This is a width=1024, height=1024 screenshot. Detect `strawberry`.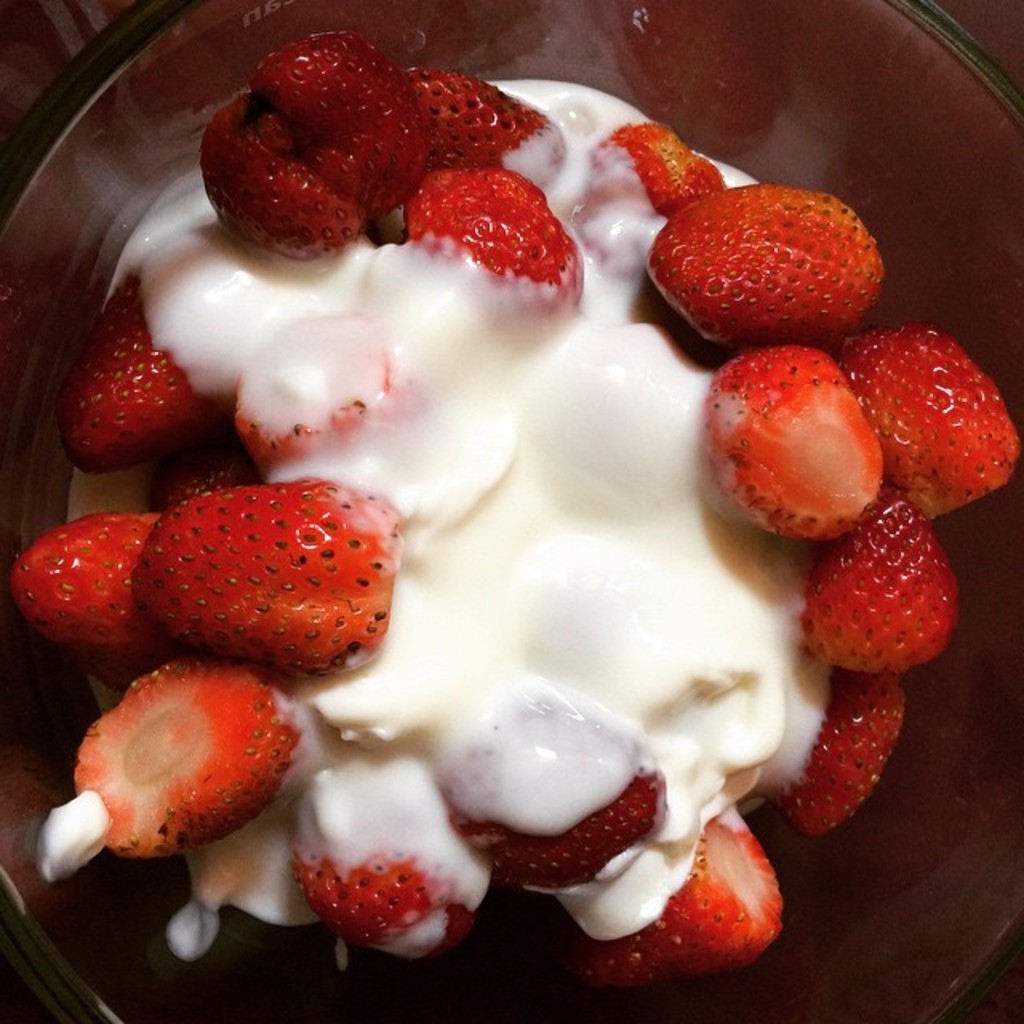
bbox=(66, 650, 304, 862).
